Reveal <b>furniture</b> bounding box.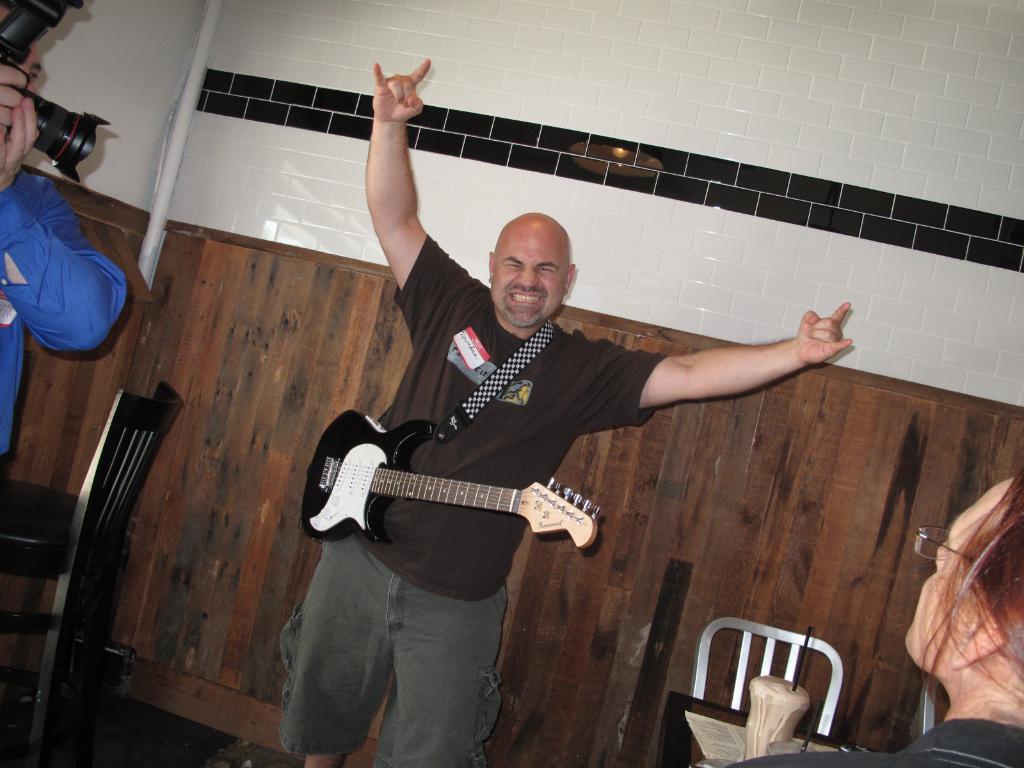
Revealed: box(689, 614, 844, 737).
